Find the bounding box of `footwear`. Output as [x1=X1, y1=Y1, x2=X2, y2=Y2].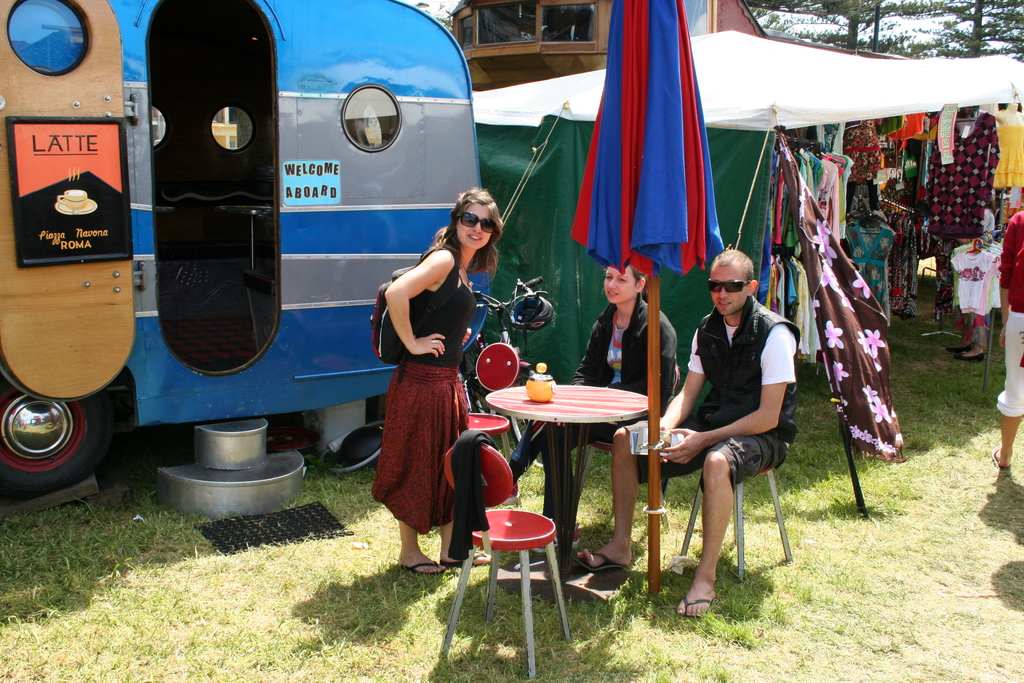
[x1=573, y1=548, x2=626, y2=570].
